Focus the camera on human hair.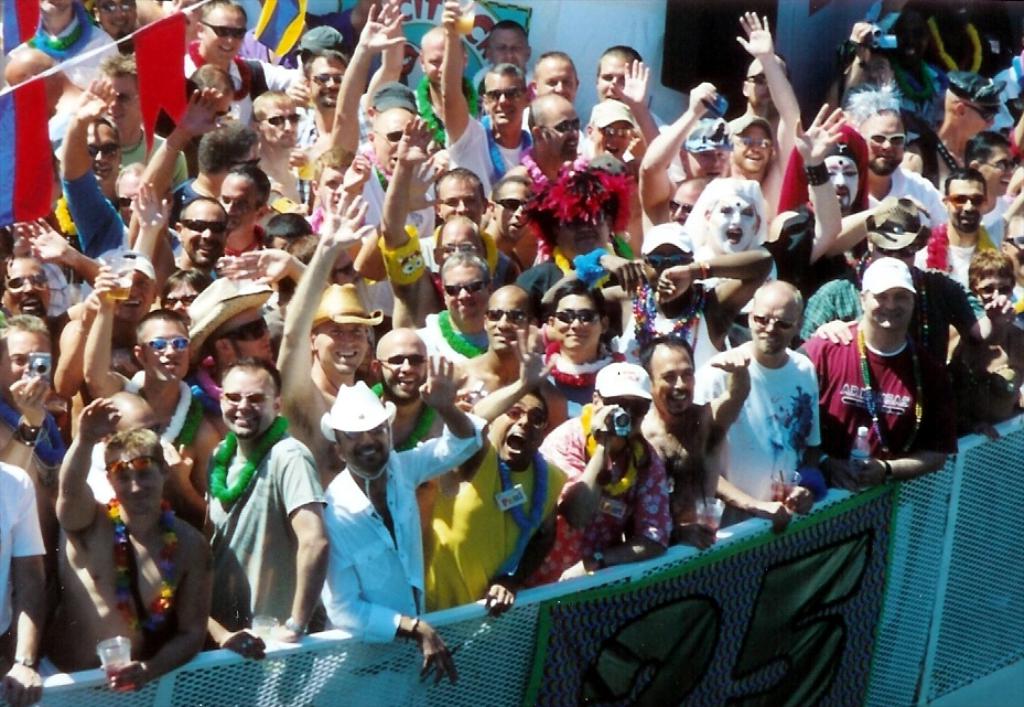
Focus region: Rect(280, 229, 324, 279).
